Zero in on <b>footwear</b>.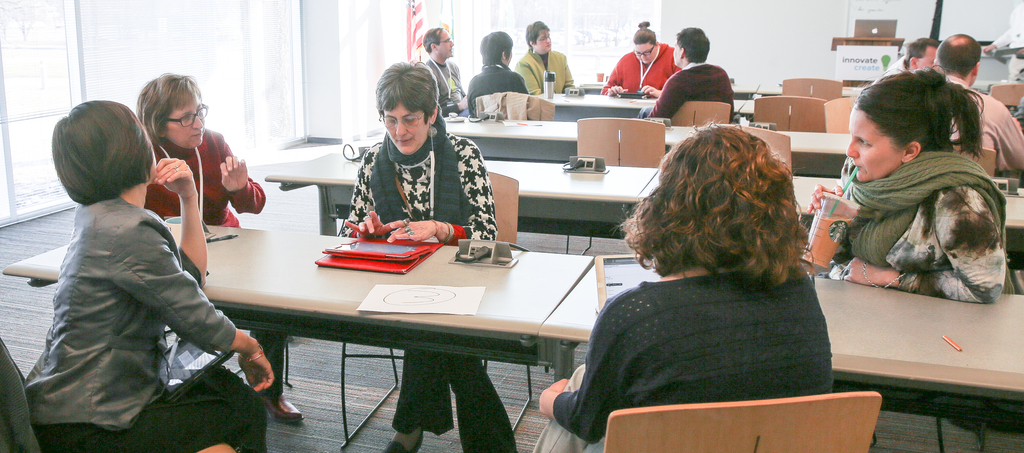
Zeroed in: locate(261, 391, 307, 419).
